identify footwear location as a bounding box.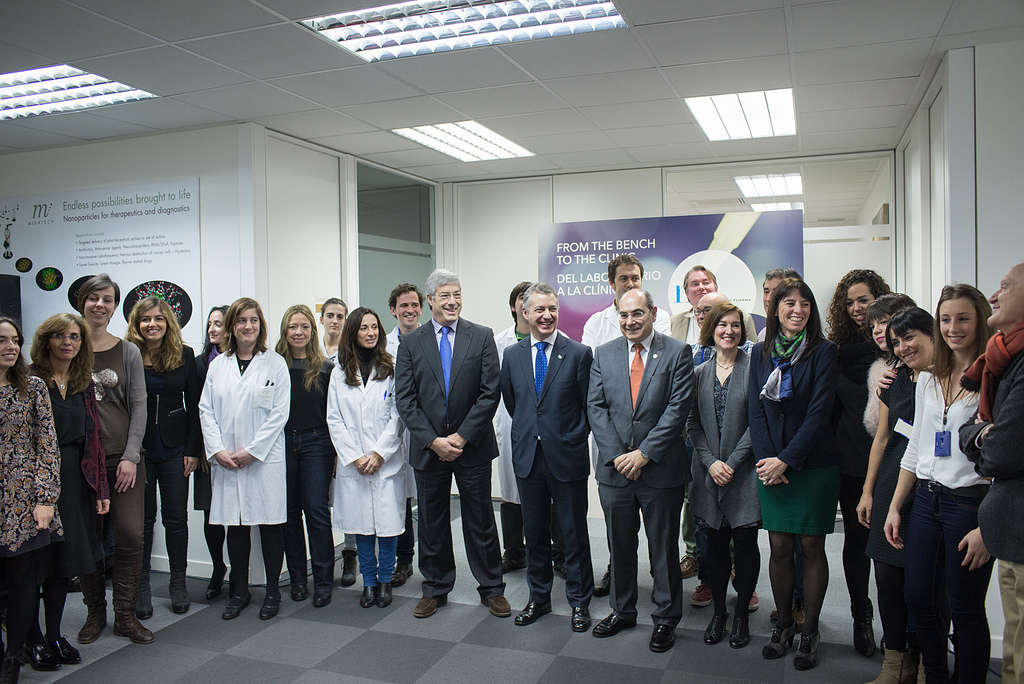
(174,582,188,608).
